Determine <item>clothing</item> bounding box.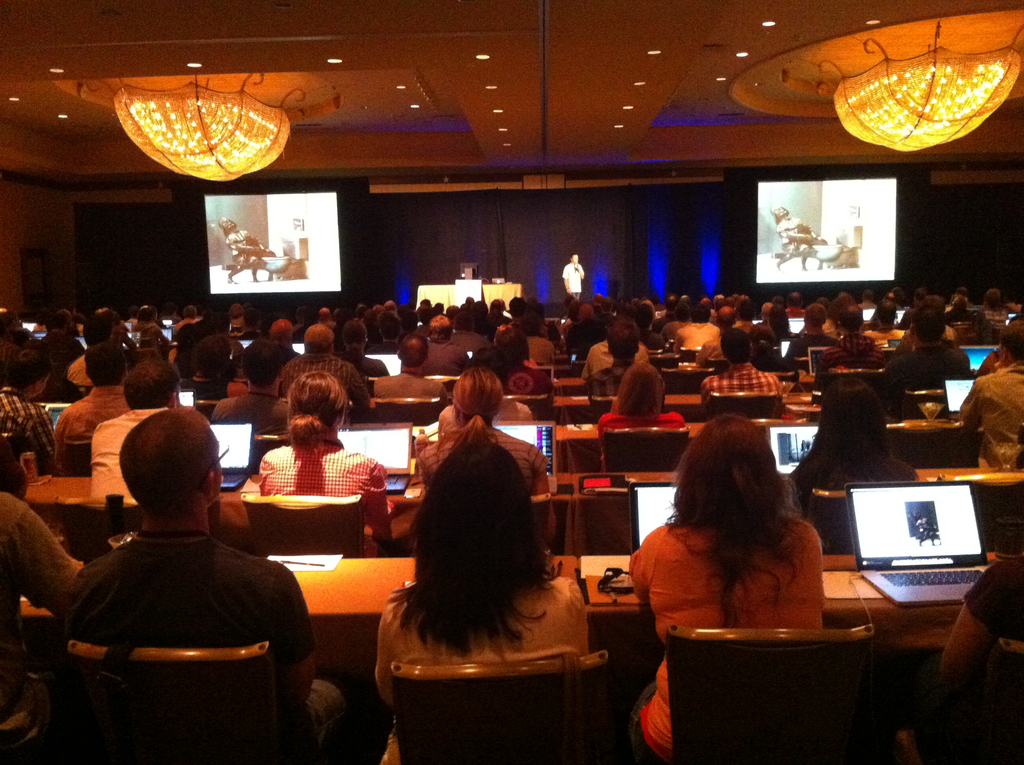
Determined: bbox=[697, 364, 779, 410].
